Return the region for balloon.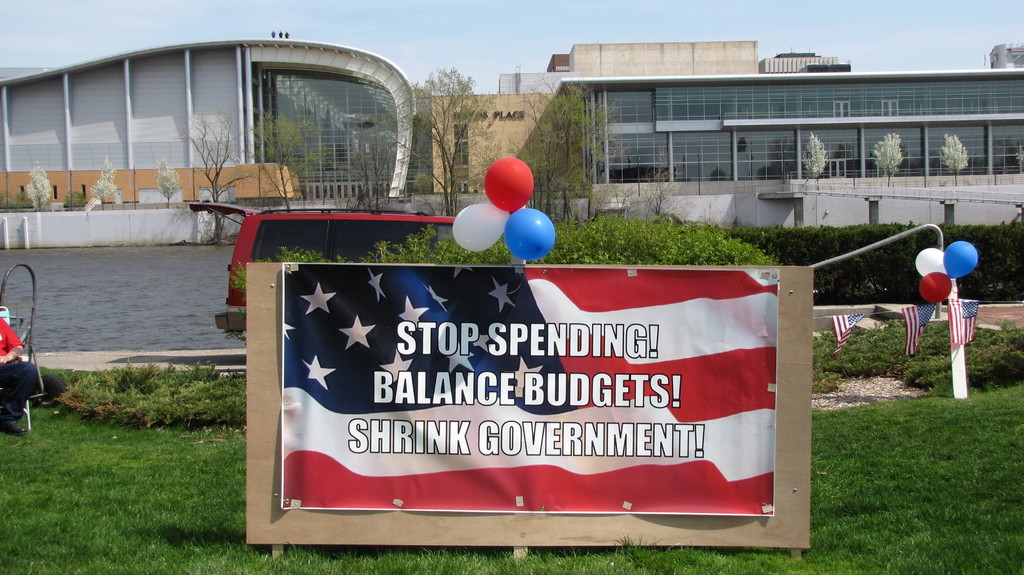
(943, 239, 980, 280).
